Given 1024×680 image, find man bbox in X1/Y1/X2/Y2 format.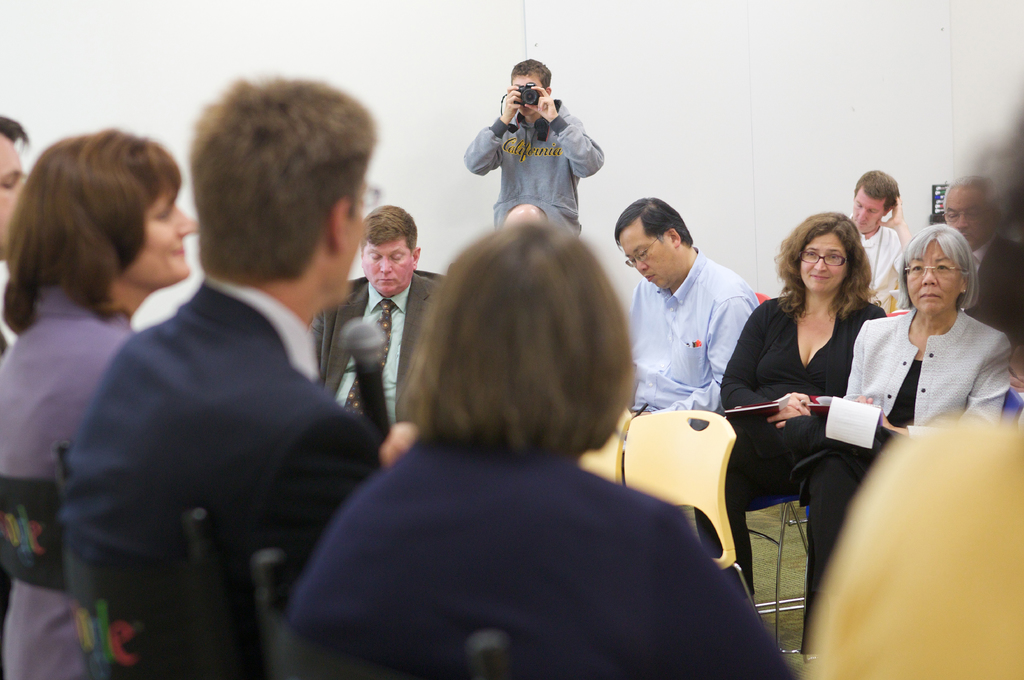
455/59/611/266.
